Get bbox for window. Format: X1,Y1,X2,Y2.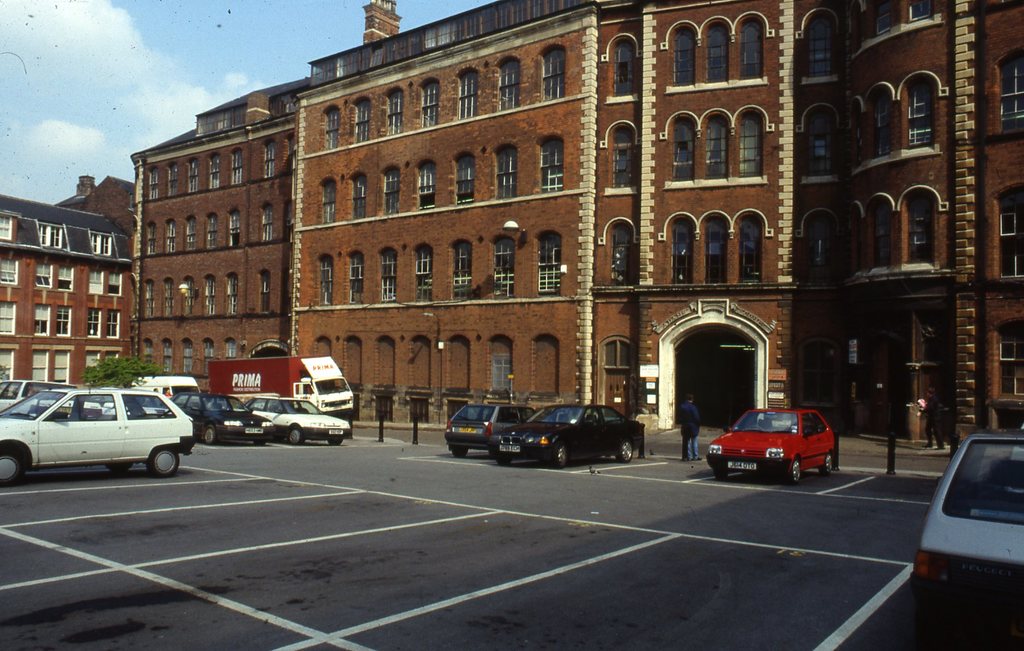
0,349,15,375.
